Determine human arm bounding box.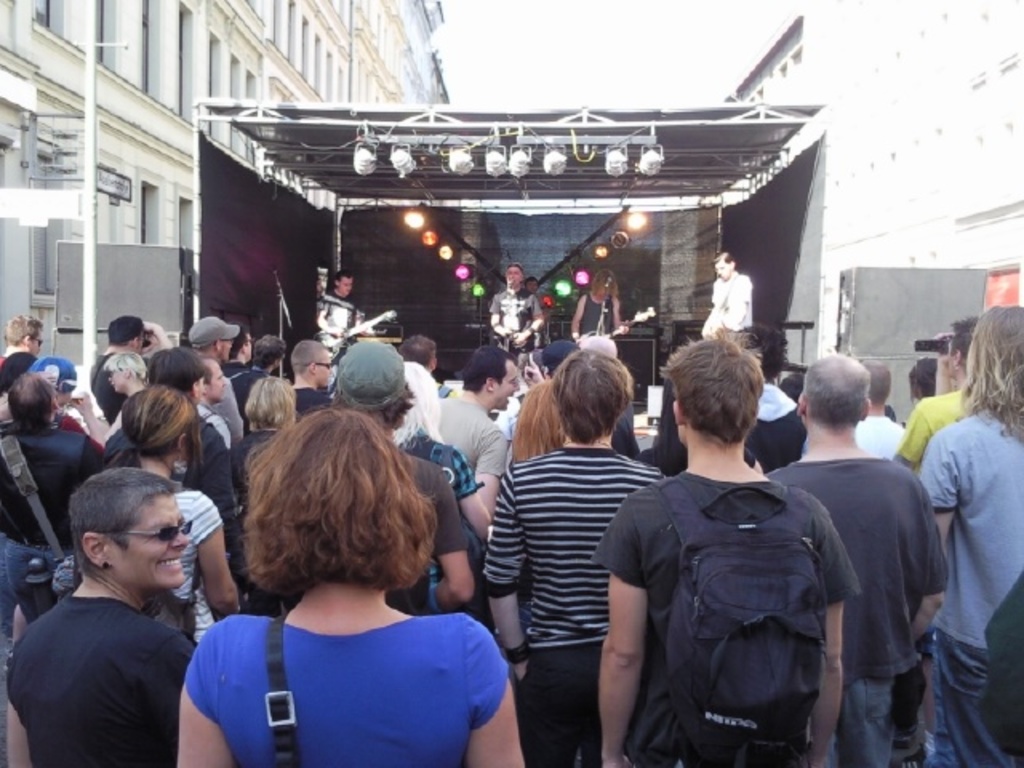
Determined: left=488, top=296, right=512, bottom=338.
